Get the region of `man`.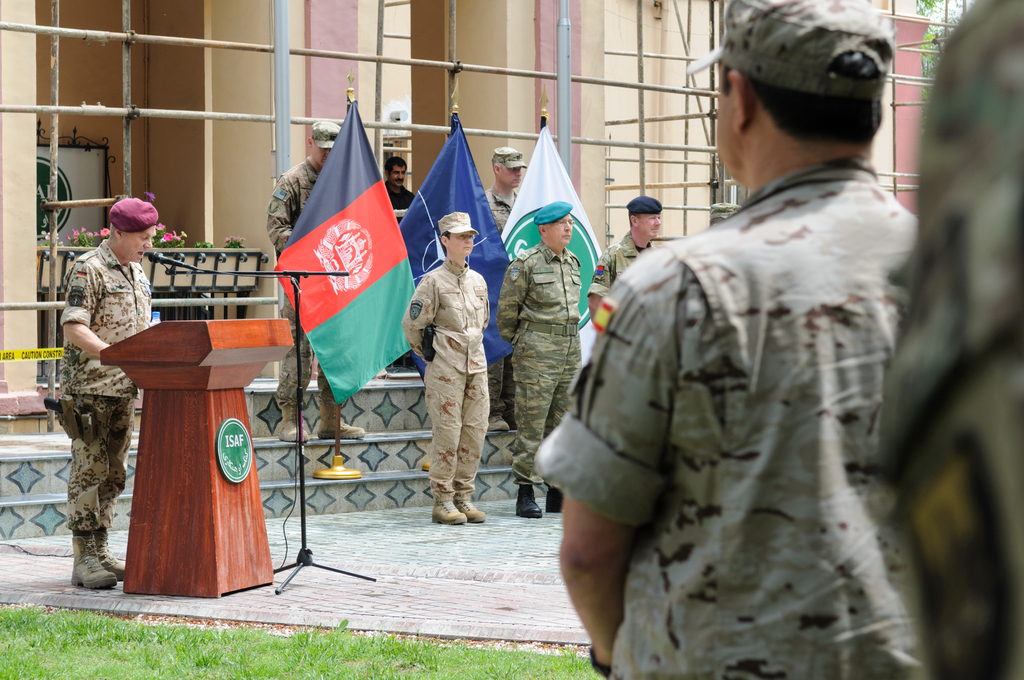
{"x1": 496, "y1": 198, "x2": 582, "y2": 517}.
